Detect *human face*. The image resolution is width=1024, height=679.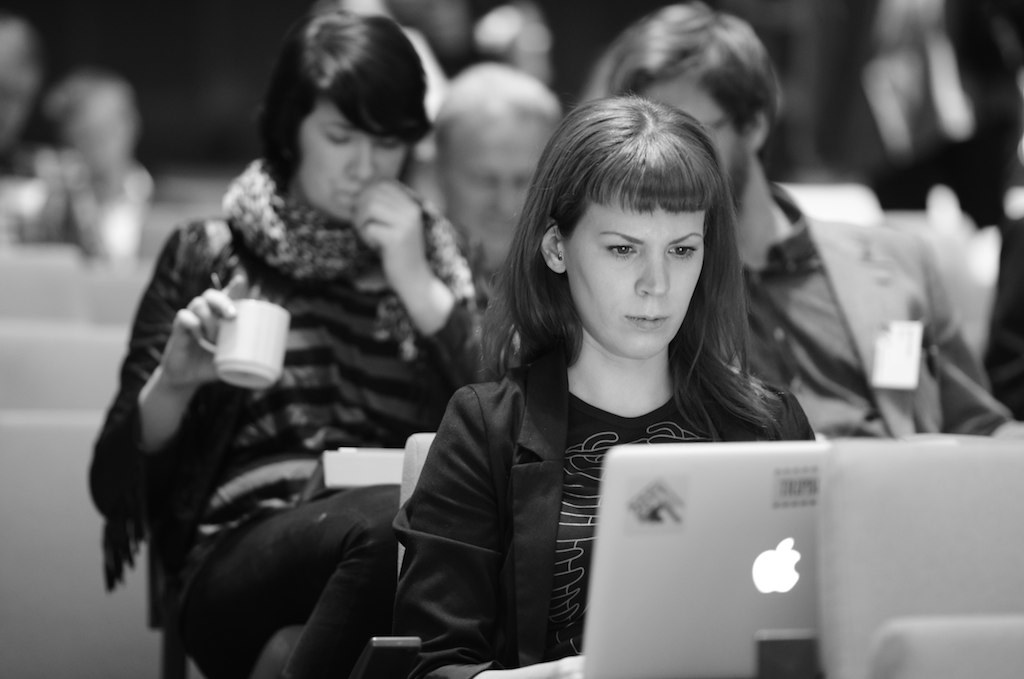
region(639, 80, 737, 188).
